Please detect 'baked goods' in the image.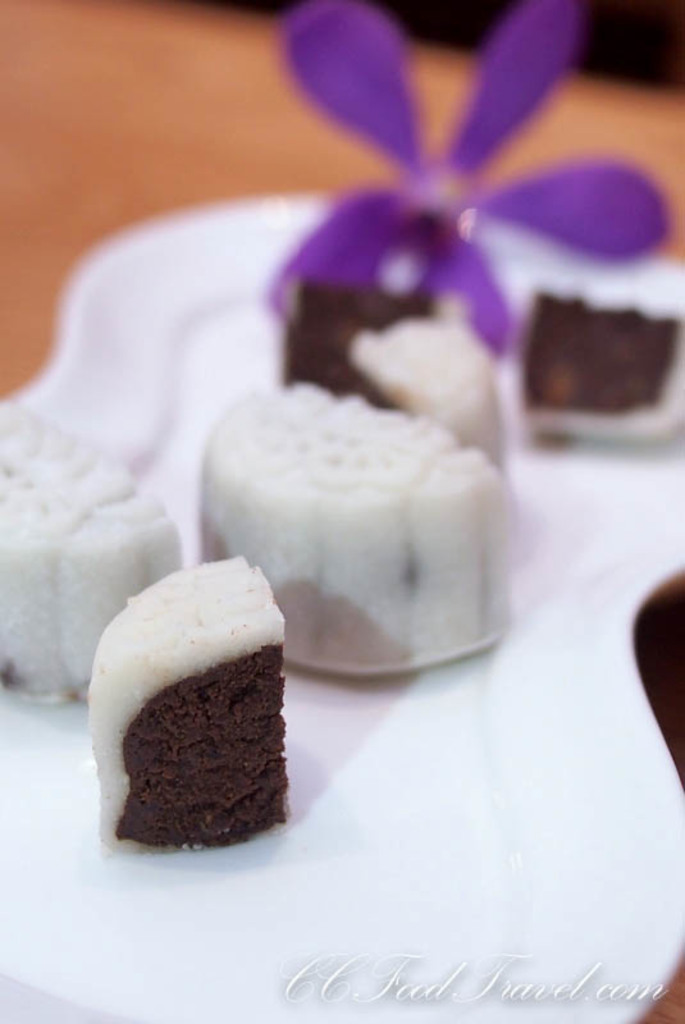
bbox=(0, 401, 186, 708).
